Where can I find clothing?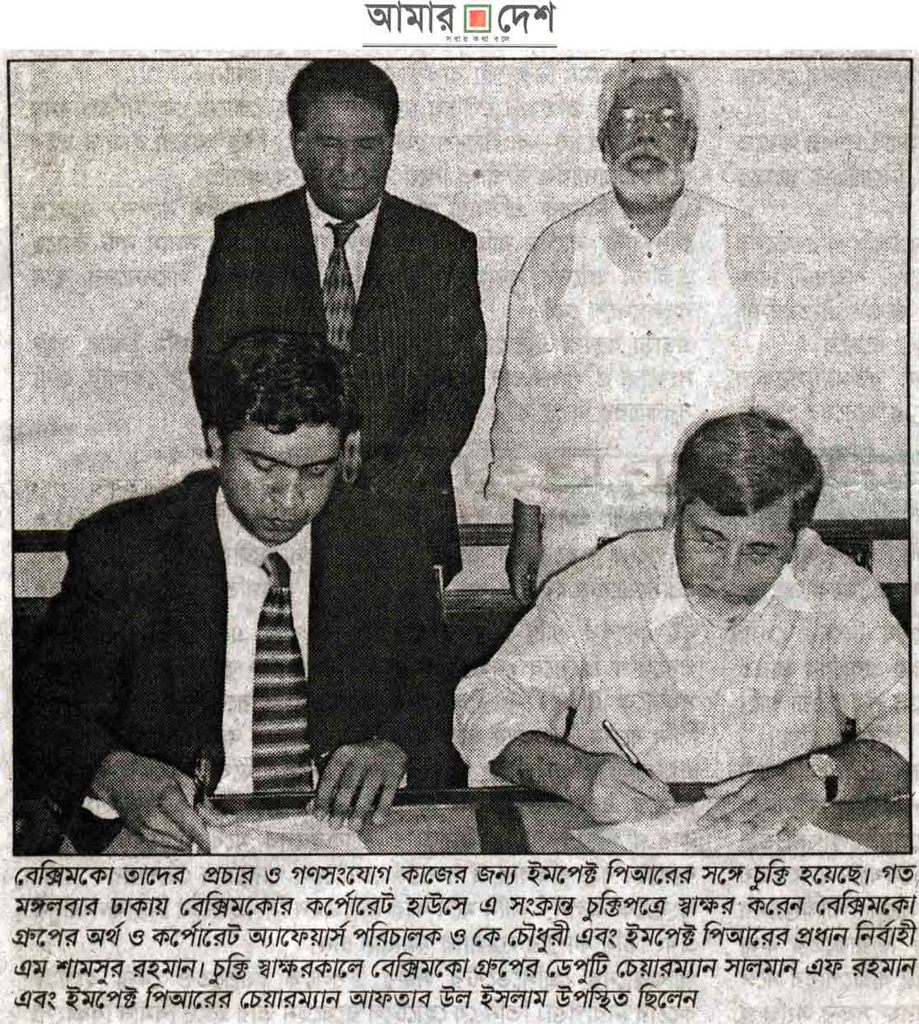
You can find it at <bbox>49, 372, 498, 832</bbox>.
